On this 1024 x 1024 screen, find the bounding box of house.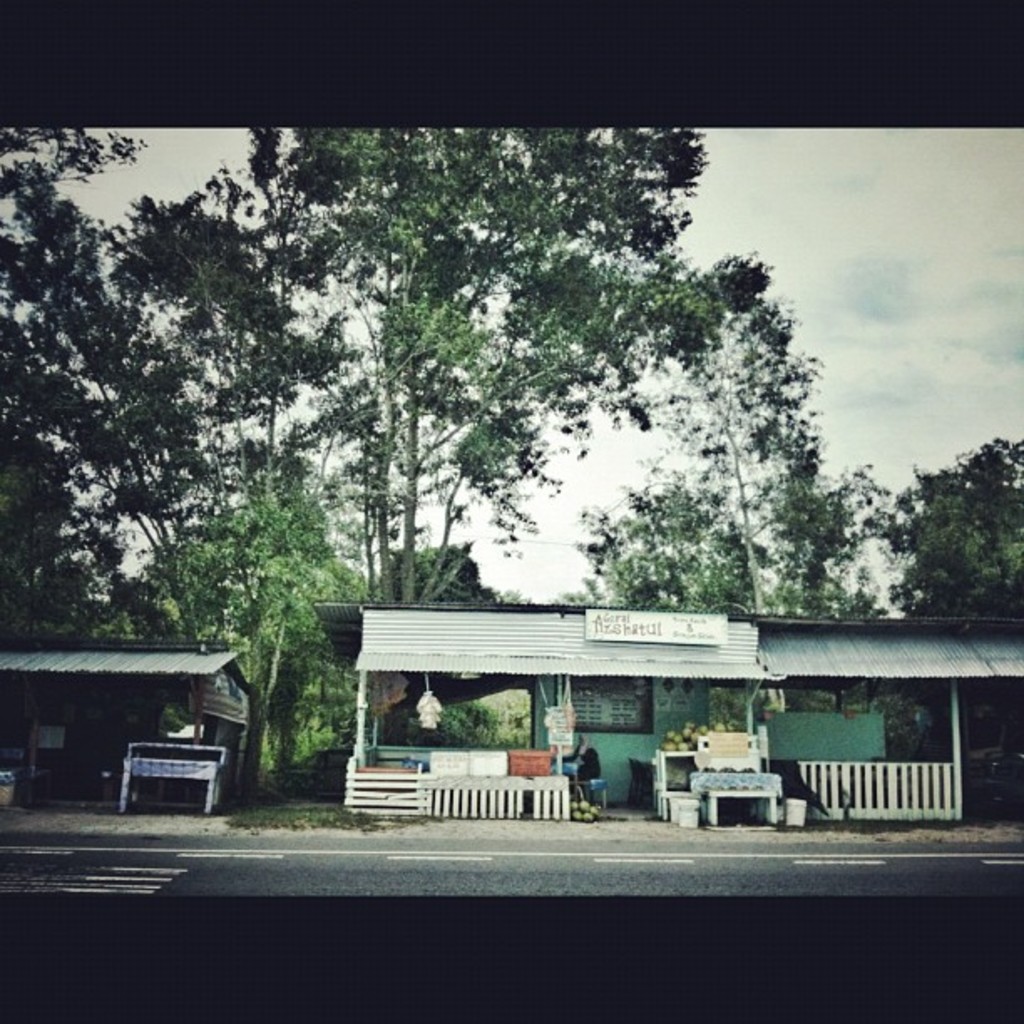
Bounding box: rect(0, 606, 276, 812).
